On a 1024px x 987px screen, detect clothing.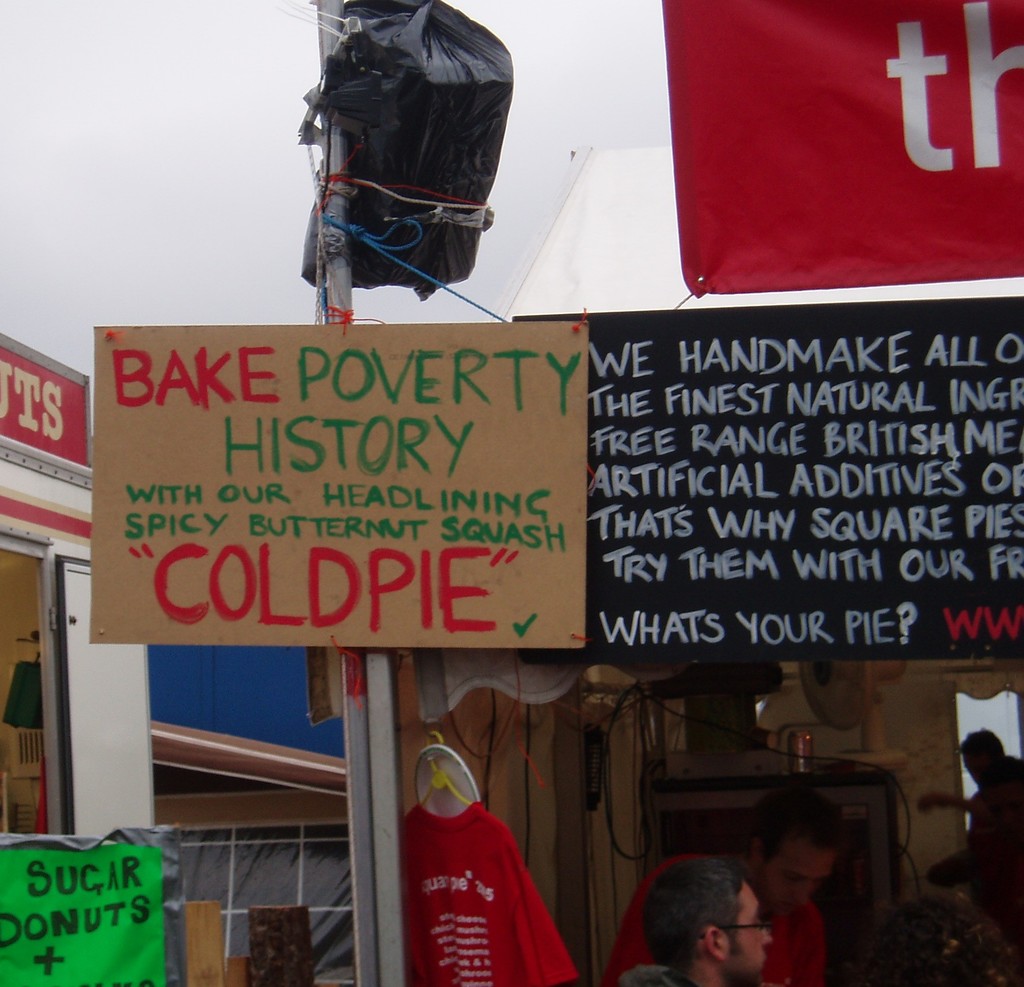
x1=596 y1=849 x2=826 y2=986.
